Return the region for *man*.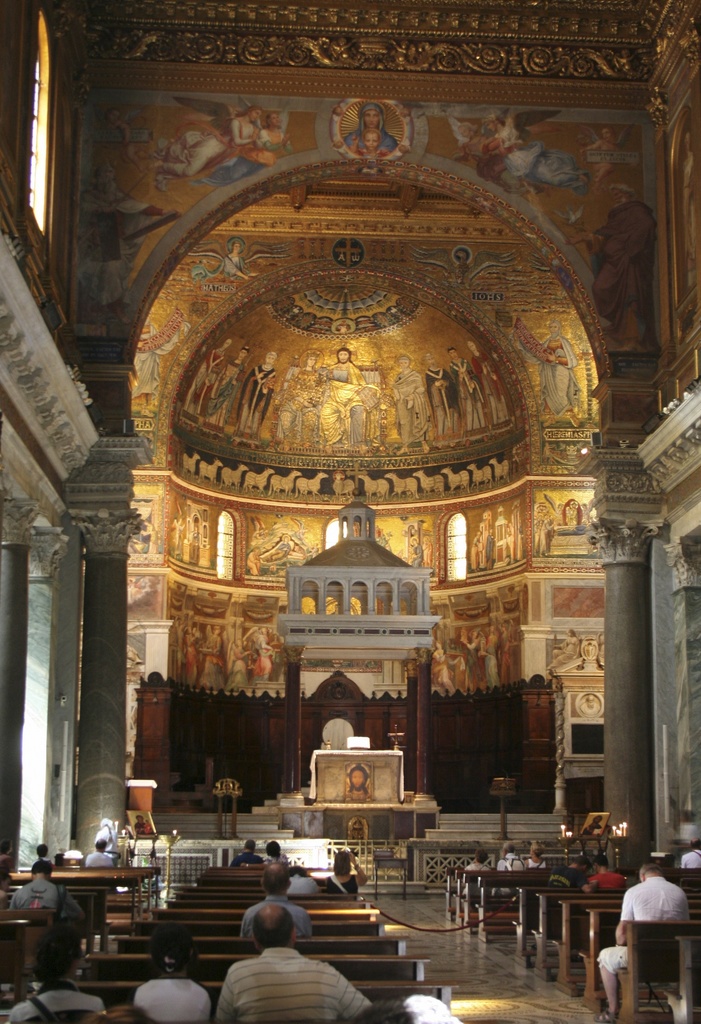
BBox(686, 833, 698, 865).
